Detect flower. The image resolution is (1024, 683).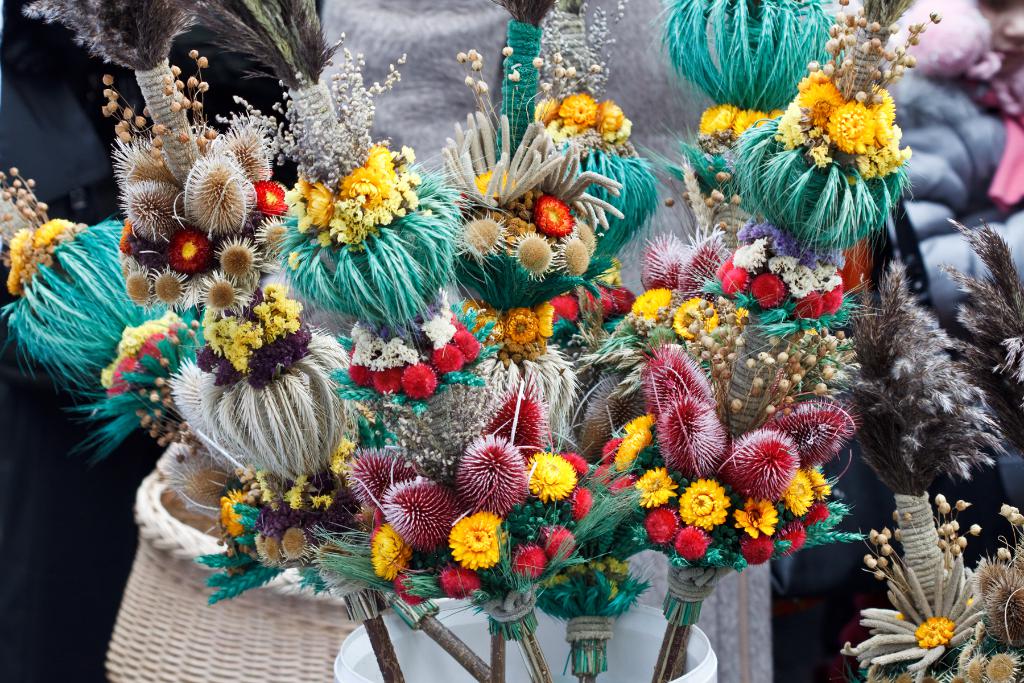
crop(348, 454, 417, 515).
